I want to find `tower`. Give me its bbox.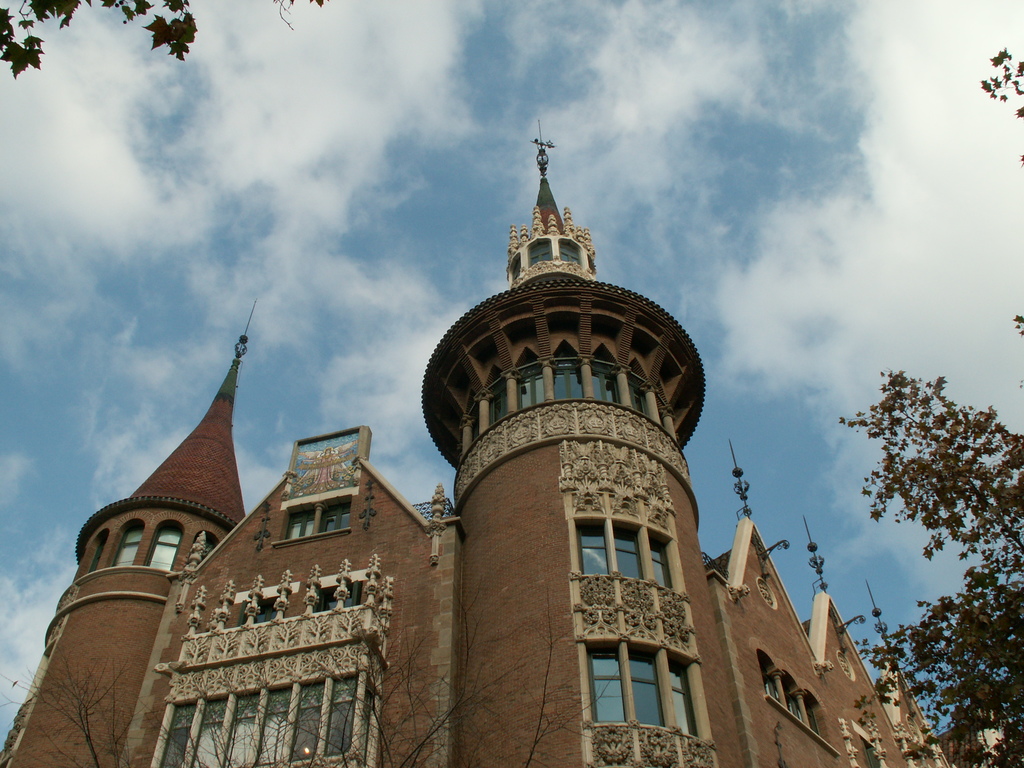
Rect(0, 299, 257, 764).
